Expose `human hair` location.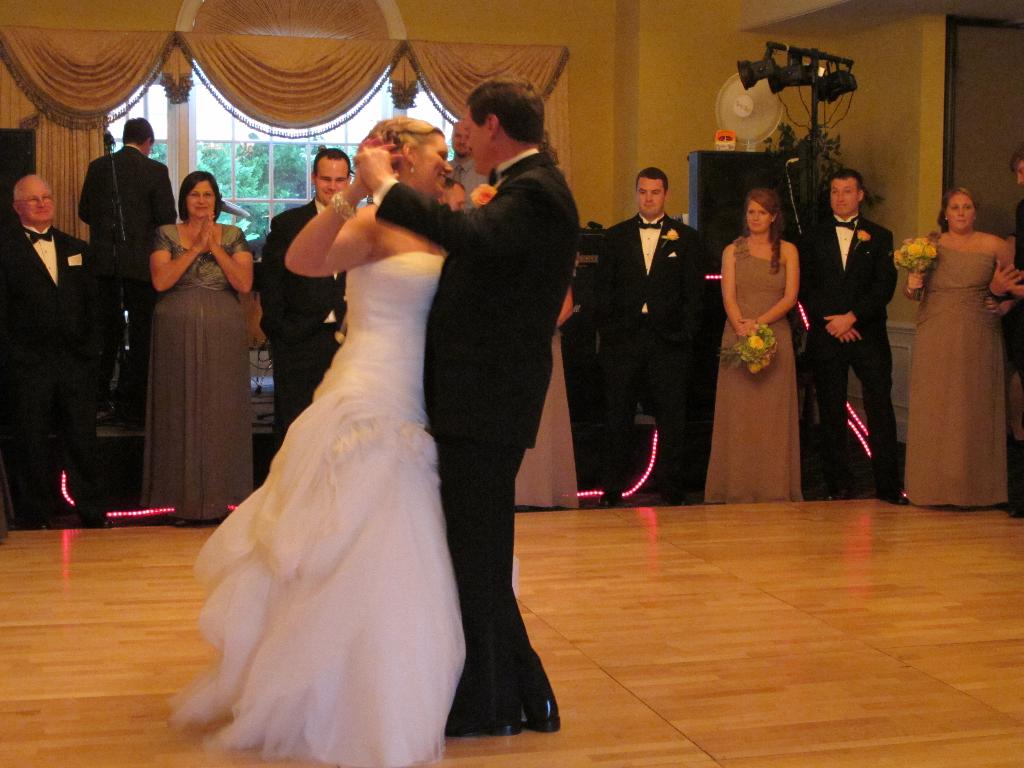
Exposed at <box>314,148,352,177</box>.
